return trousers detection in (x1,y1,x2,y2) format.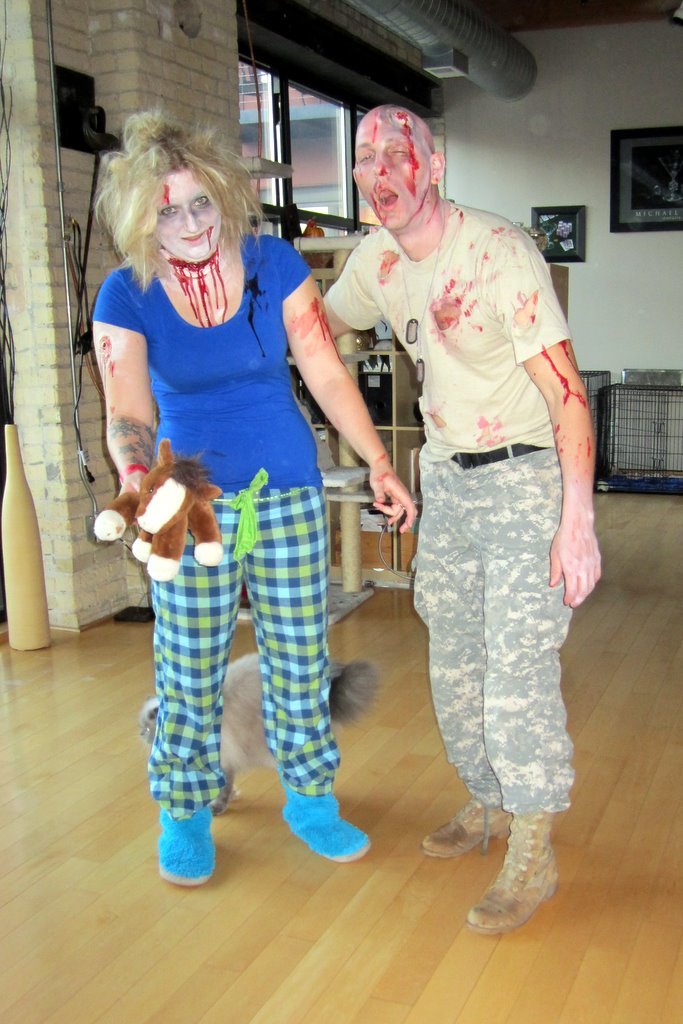
(142,479,343,822).
